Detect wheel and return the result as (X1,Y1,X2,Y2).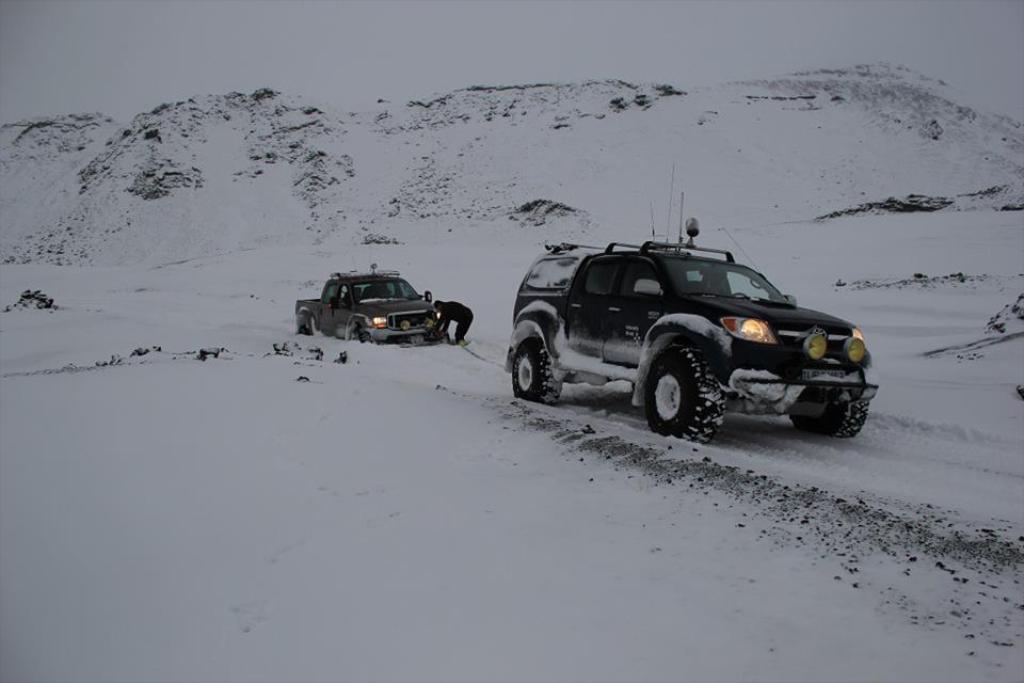
(644,347,735,444).
